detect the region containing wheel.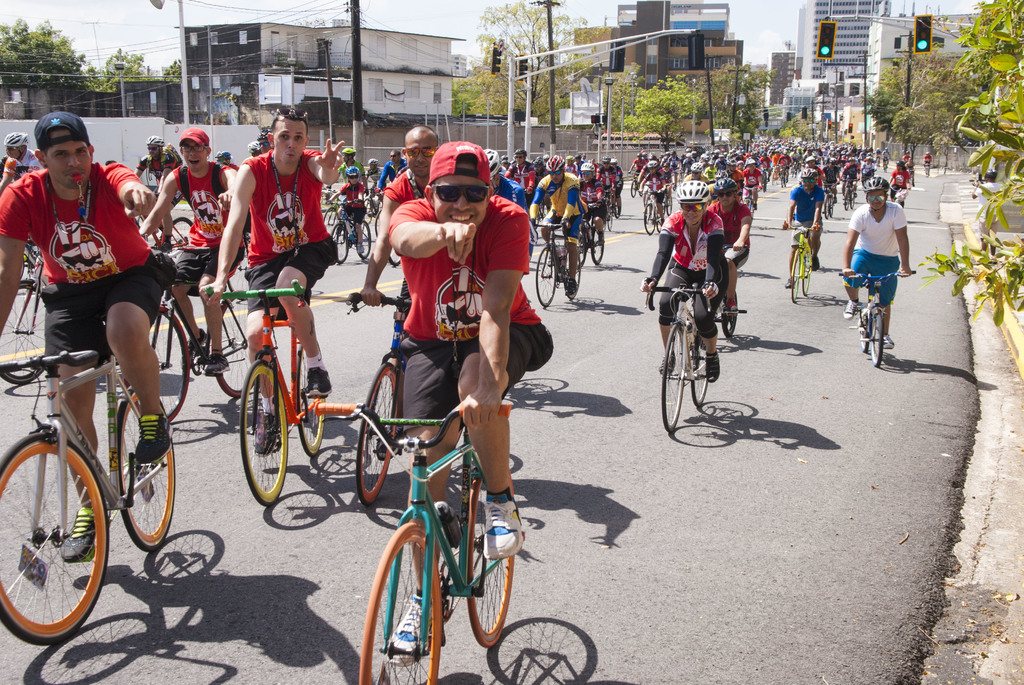
(787,247,801,295).
